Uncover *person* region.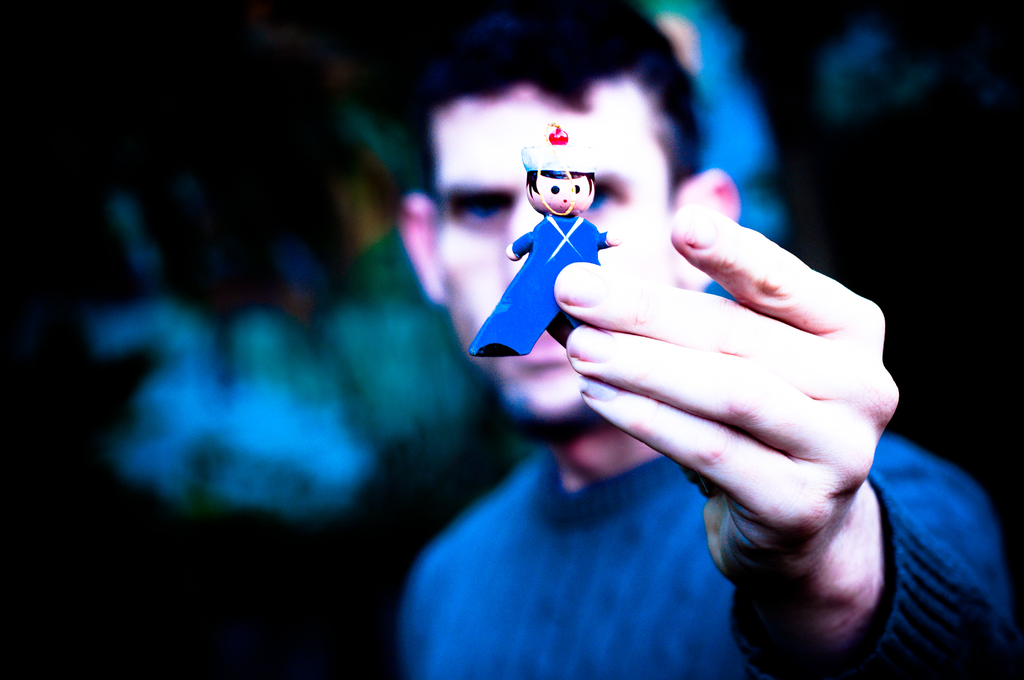
Uncovered: crop(467, 120, 620, 358).
